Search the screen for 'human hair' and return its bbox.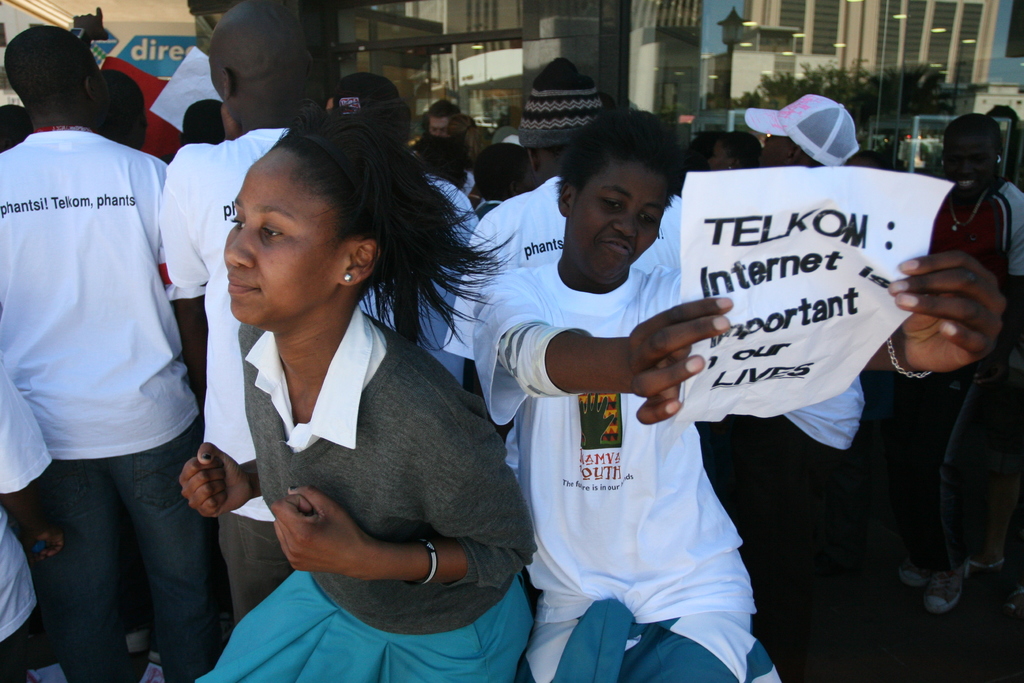
Found: 554,106,678,215.
